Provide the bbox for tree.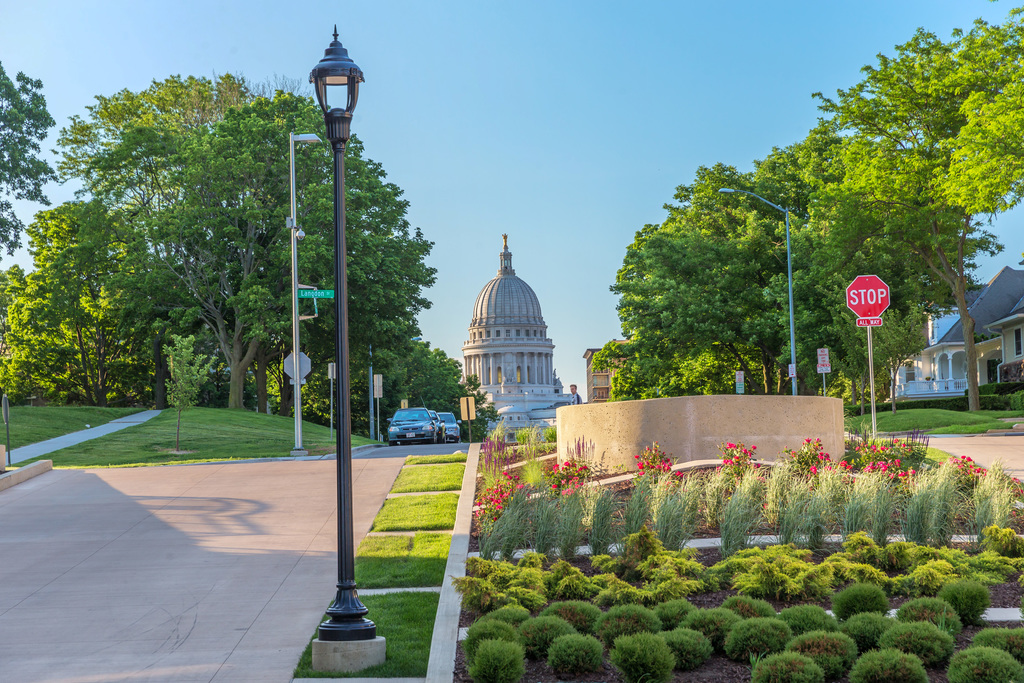
l=788, t=47, r=1008, b=414.
